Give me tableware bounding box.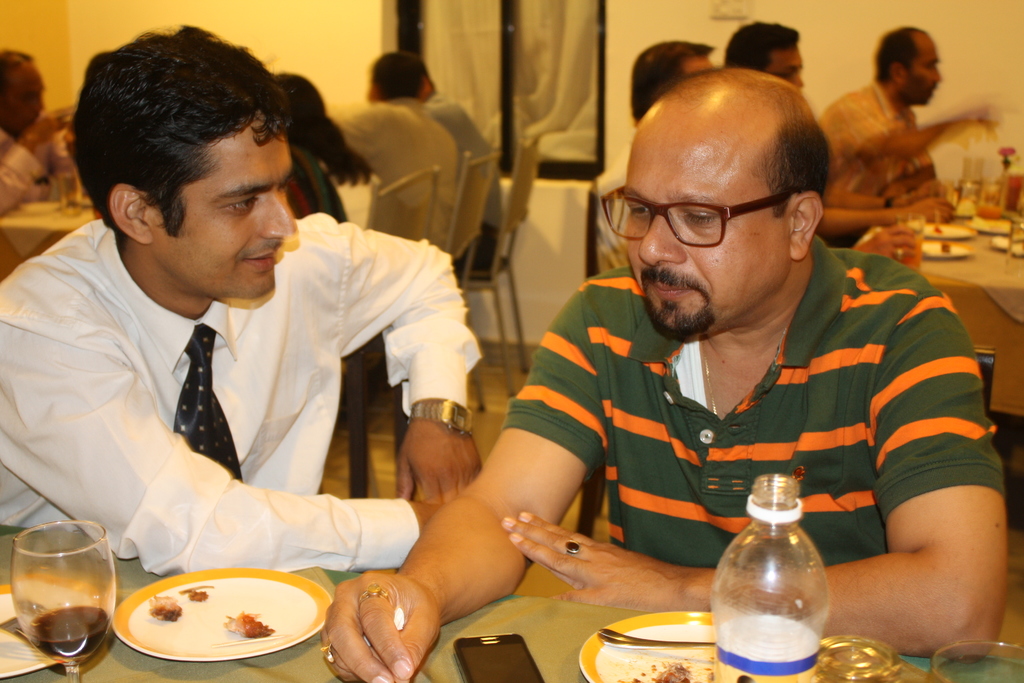
967:218:1009:231.
